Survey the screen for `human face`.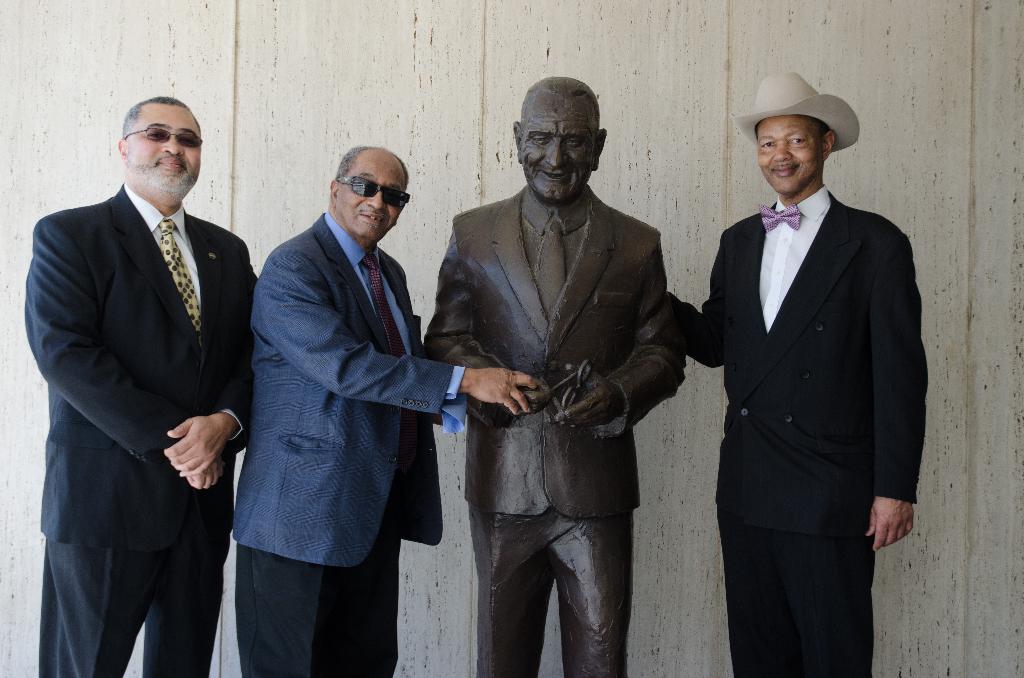
Survey found: crop(753, 115, 822, 198).
